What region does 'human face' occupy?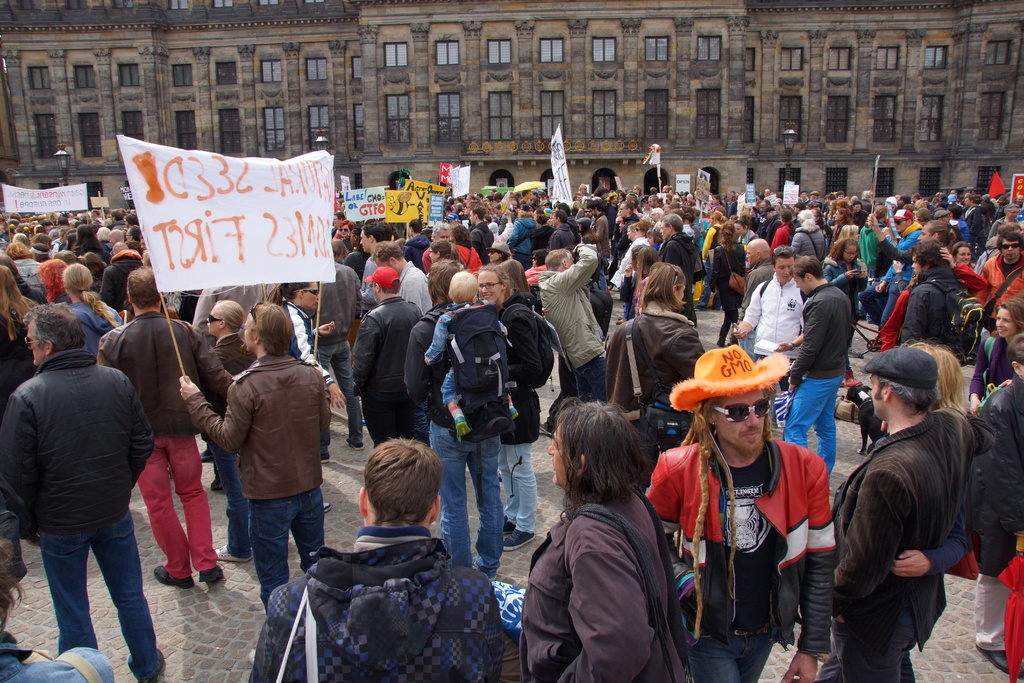
box(868, 372, 885, 425).
